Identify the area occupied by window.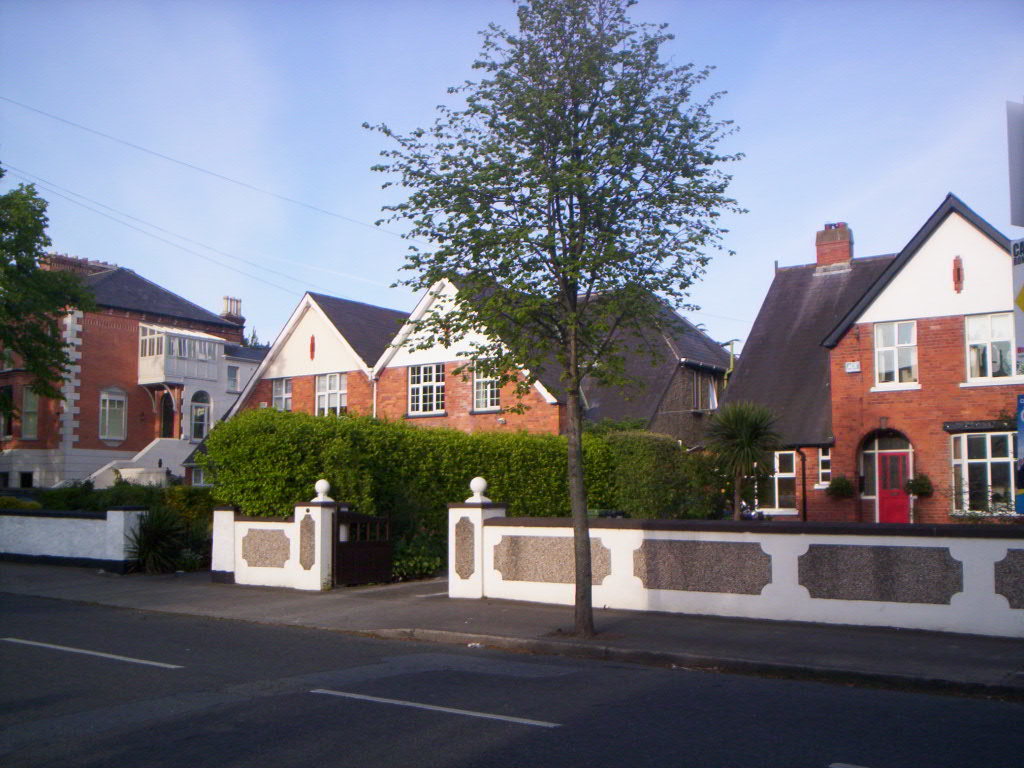
Area: [140,321,165,357].
